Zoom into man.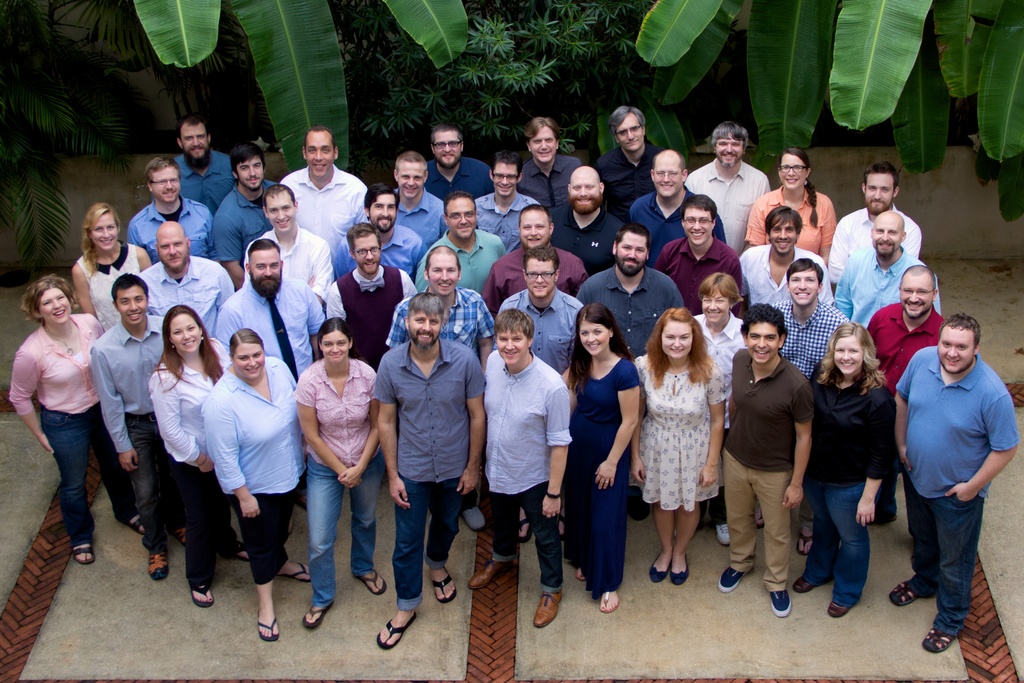
Zoom target: region(320, 217, 420, 378).
